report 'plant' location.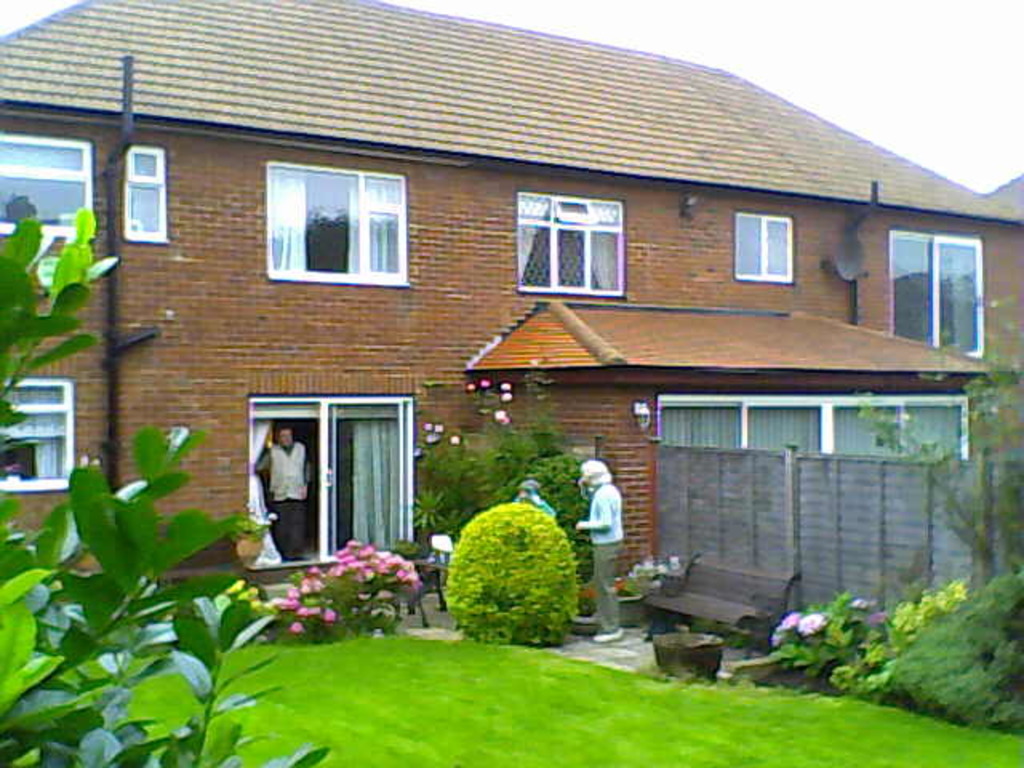
Report: x1=886, y1=576, x2=981, y2=645.
